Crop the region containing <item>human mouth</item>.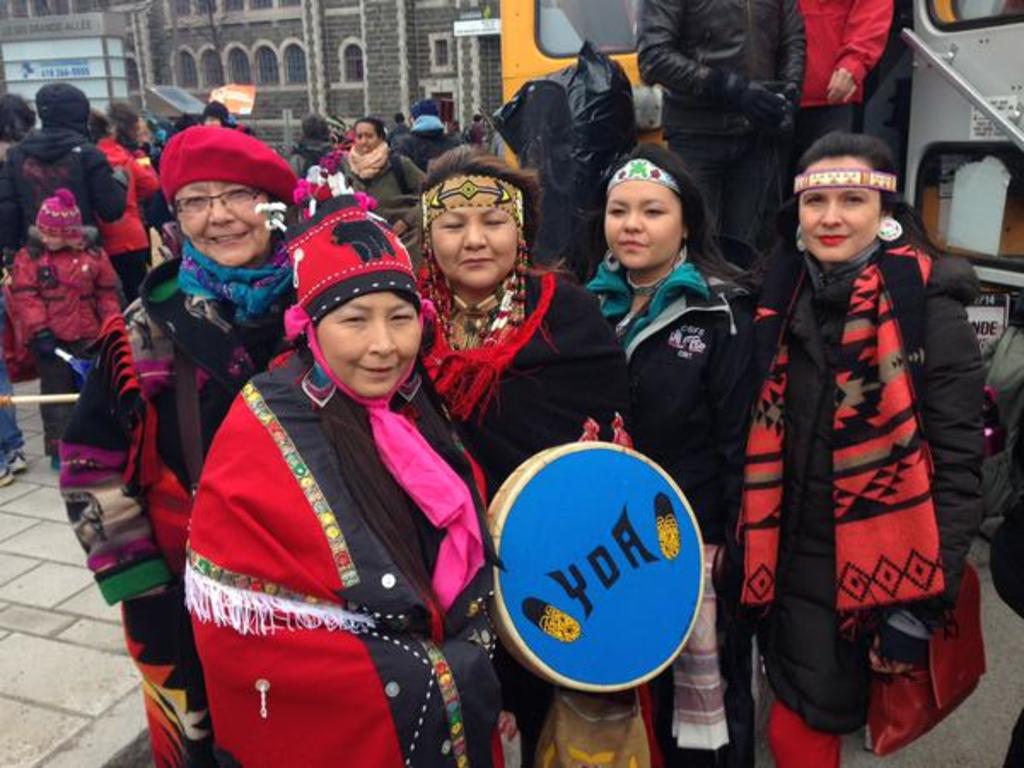
Crop region: box(208, 227, 247, 247).
